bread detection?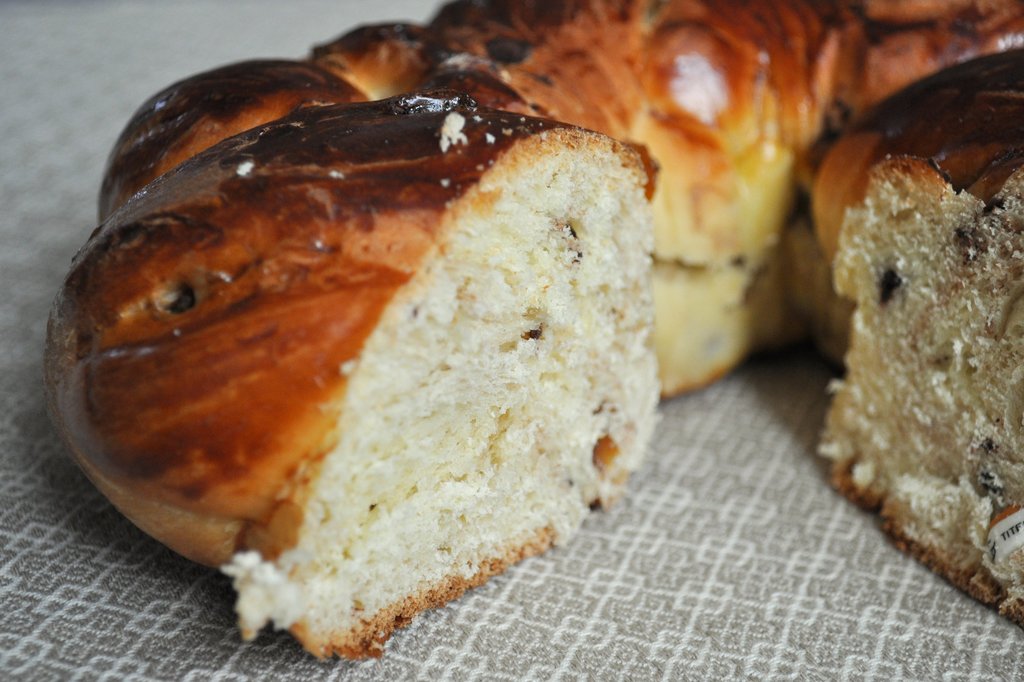
45, 93, 664, 664
